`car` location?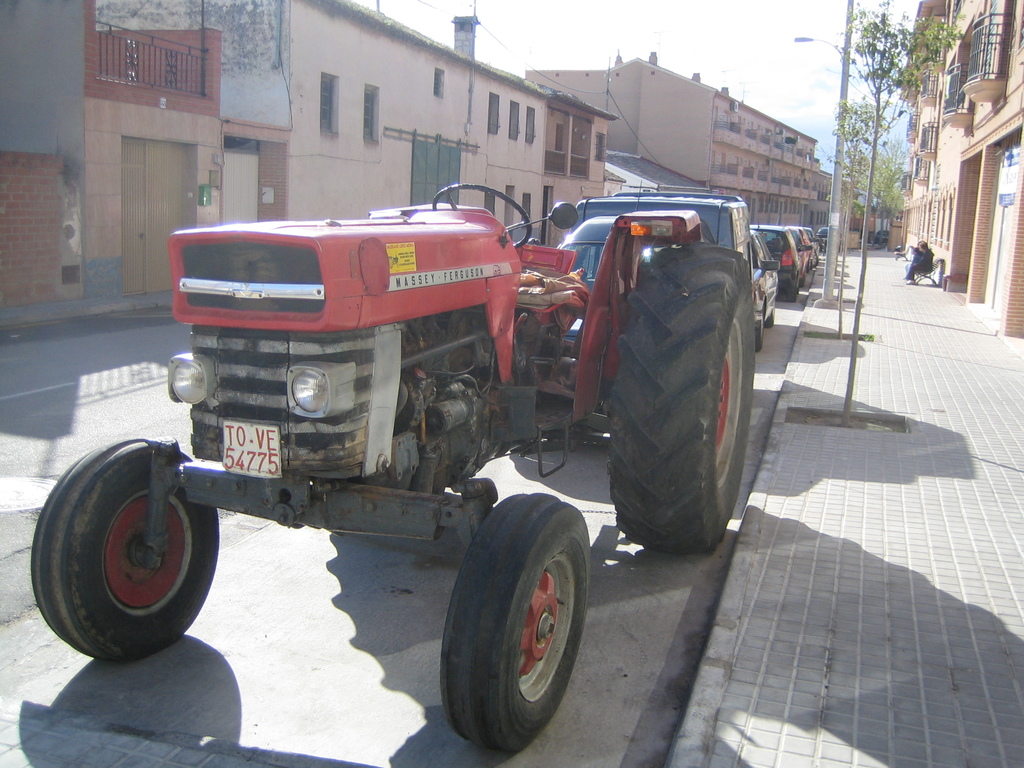
(left=753, top=232, right=774, bottom=342)
